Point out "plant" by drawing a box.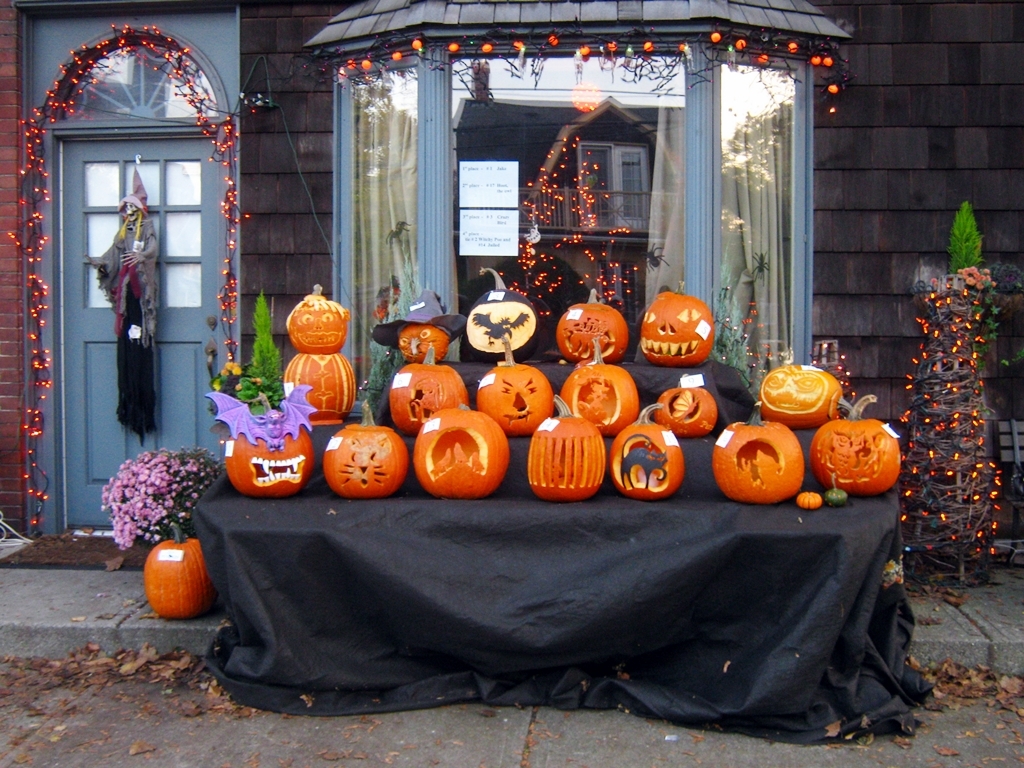
bbox=(945, 200, 995, 340).
